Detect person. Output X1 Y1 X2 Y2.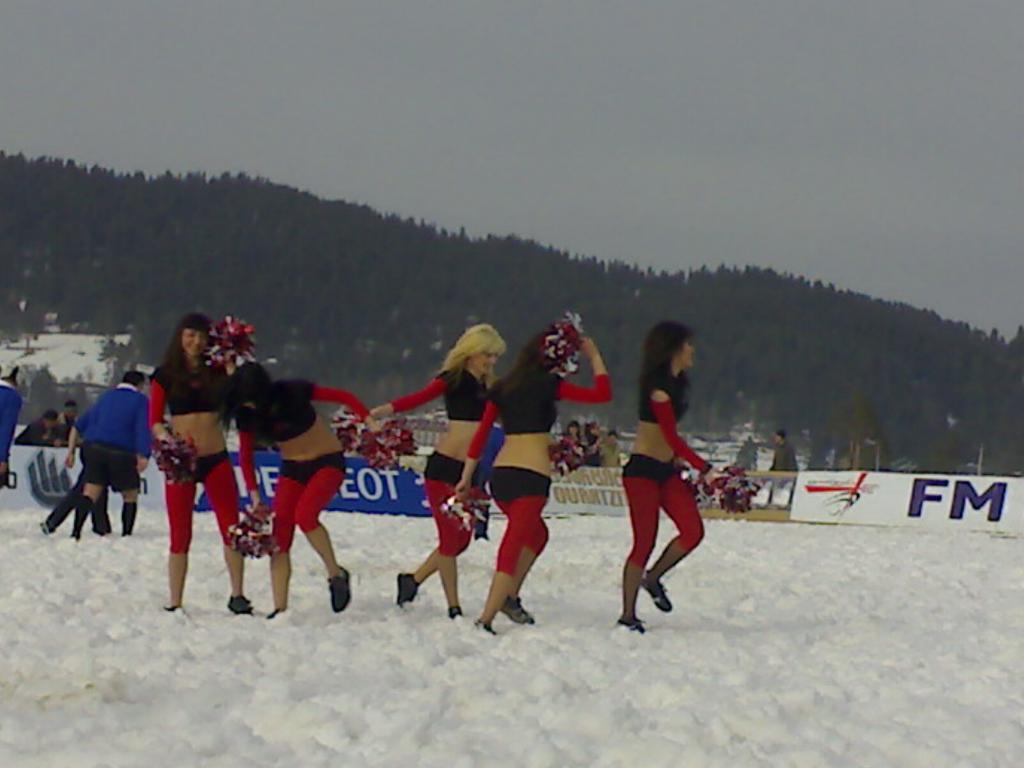
58 367 154 543.
